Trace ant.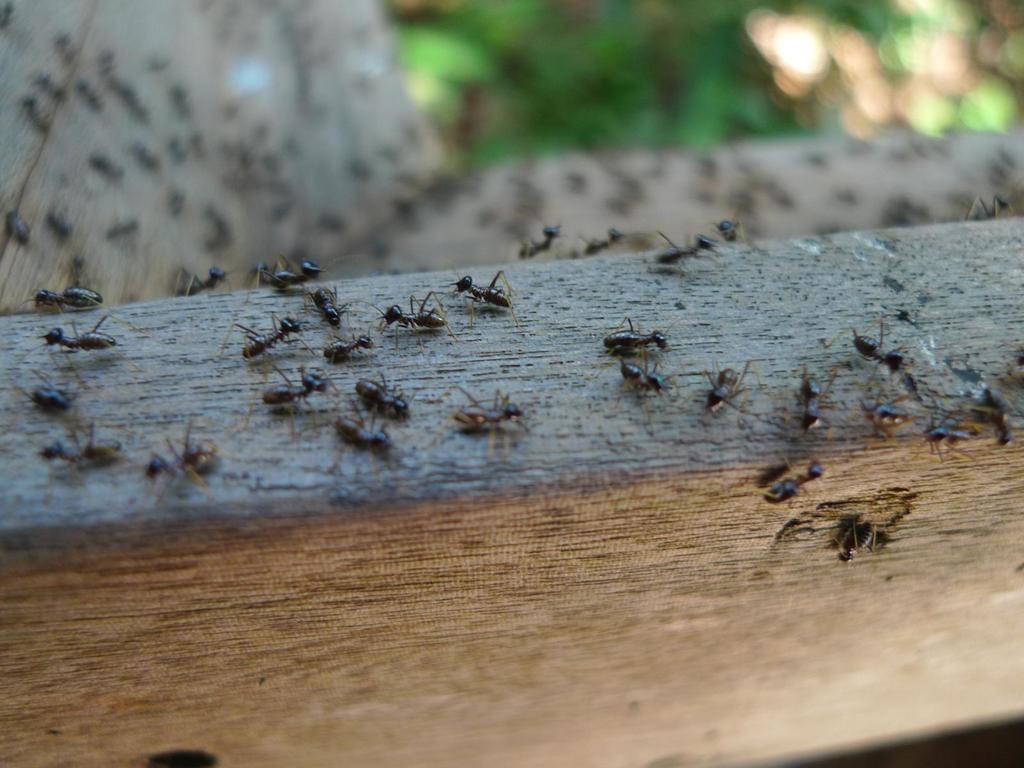
Traced to [136,408,239,505].
